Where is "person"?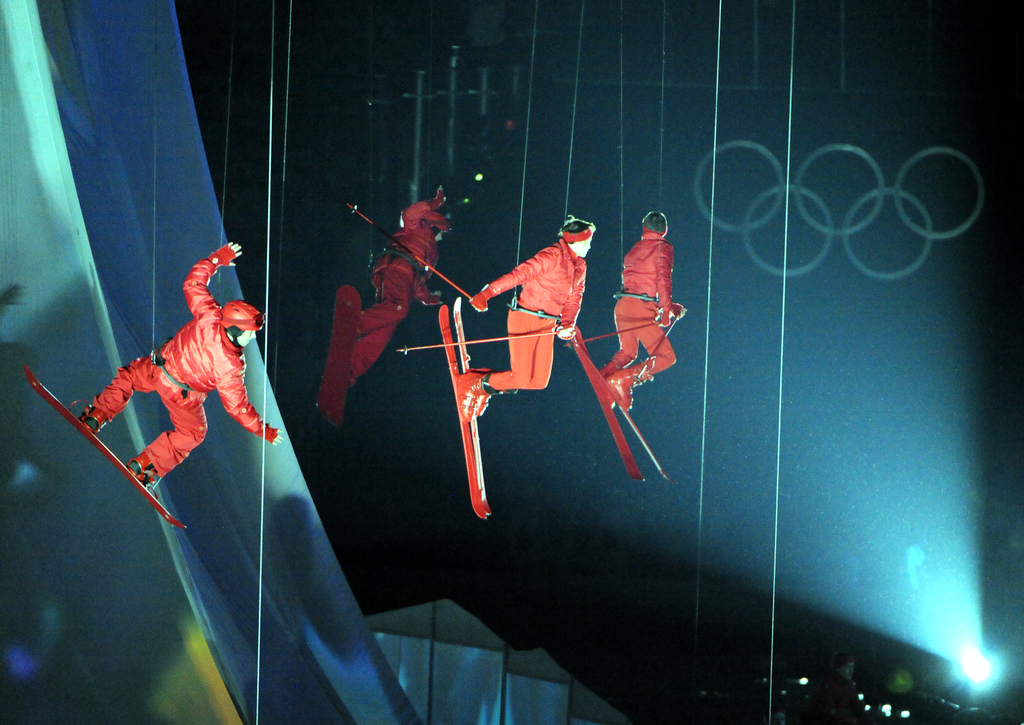
{"x1": 588, "y1": 205, "x2": 678, "y2": 412}.
